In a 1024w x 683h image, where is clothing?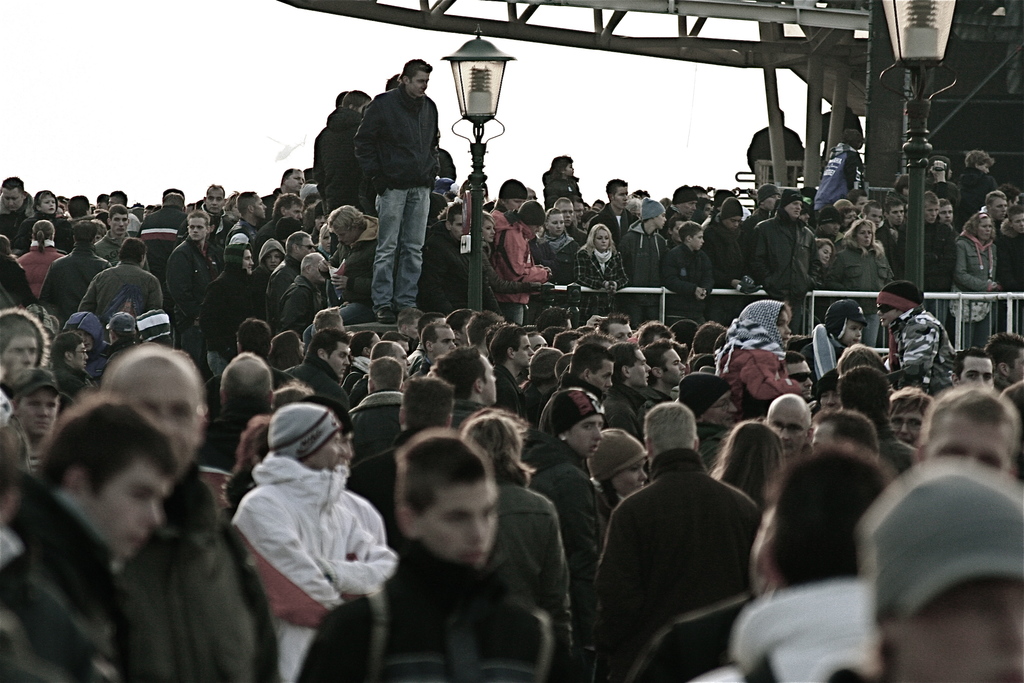
box(453, 400, 487, 427).
